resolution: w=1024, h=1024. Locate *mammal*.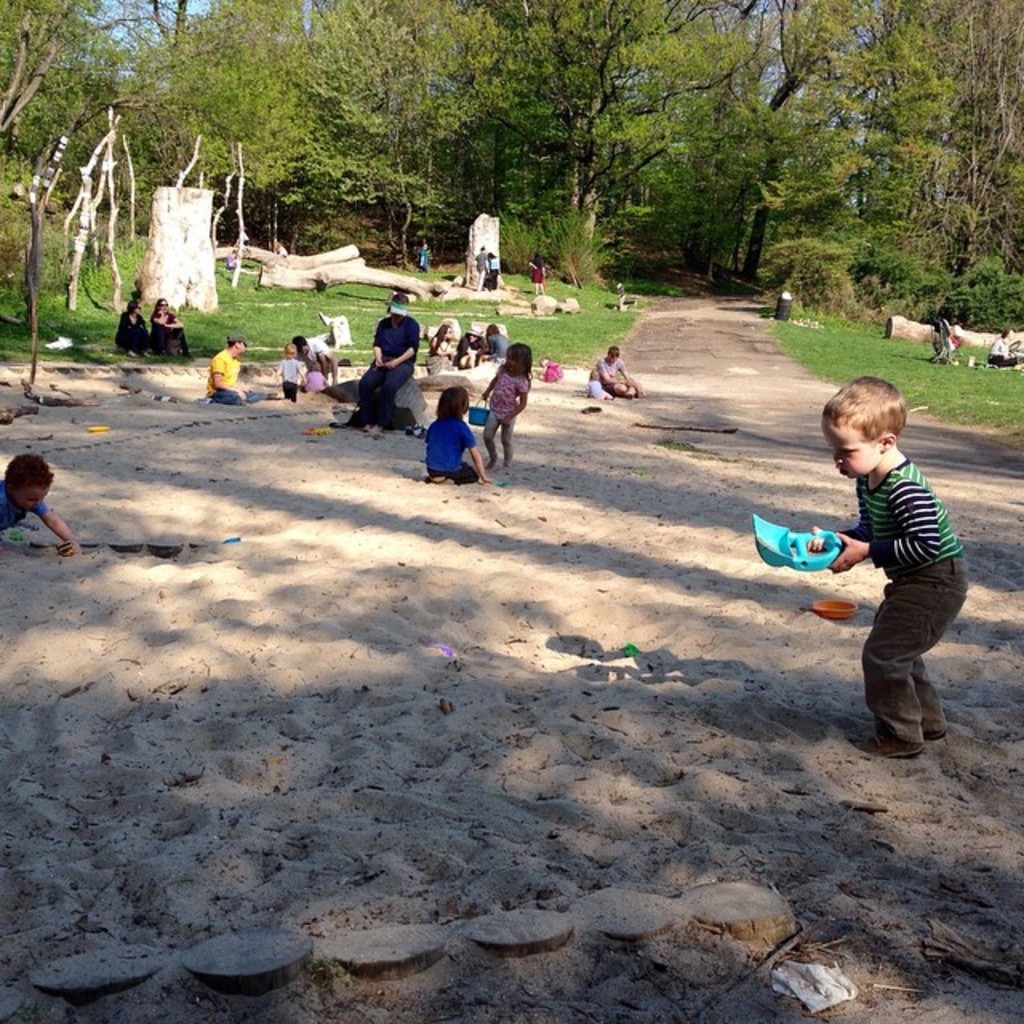
(x1=528, y1=256, x2=544, y2=299).
